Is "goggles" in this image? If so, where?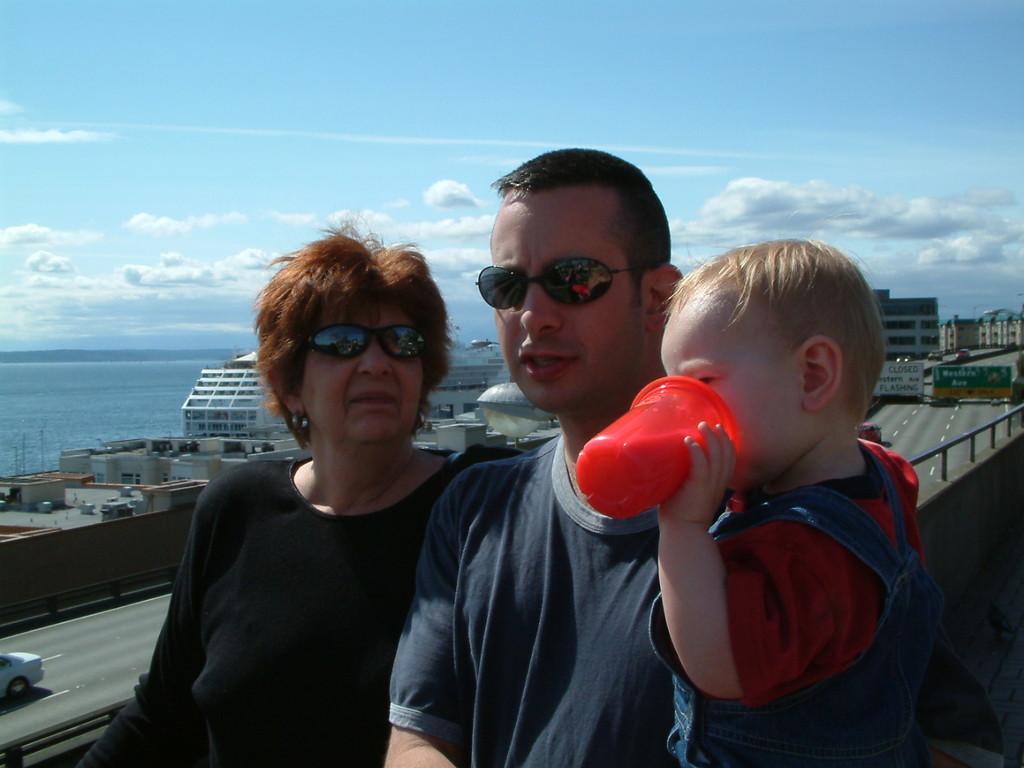
Yes, at 474/262/649/314.
